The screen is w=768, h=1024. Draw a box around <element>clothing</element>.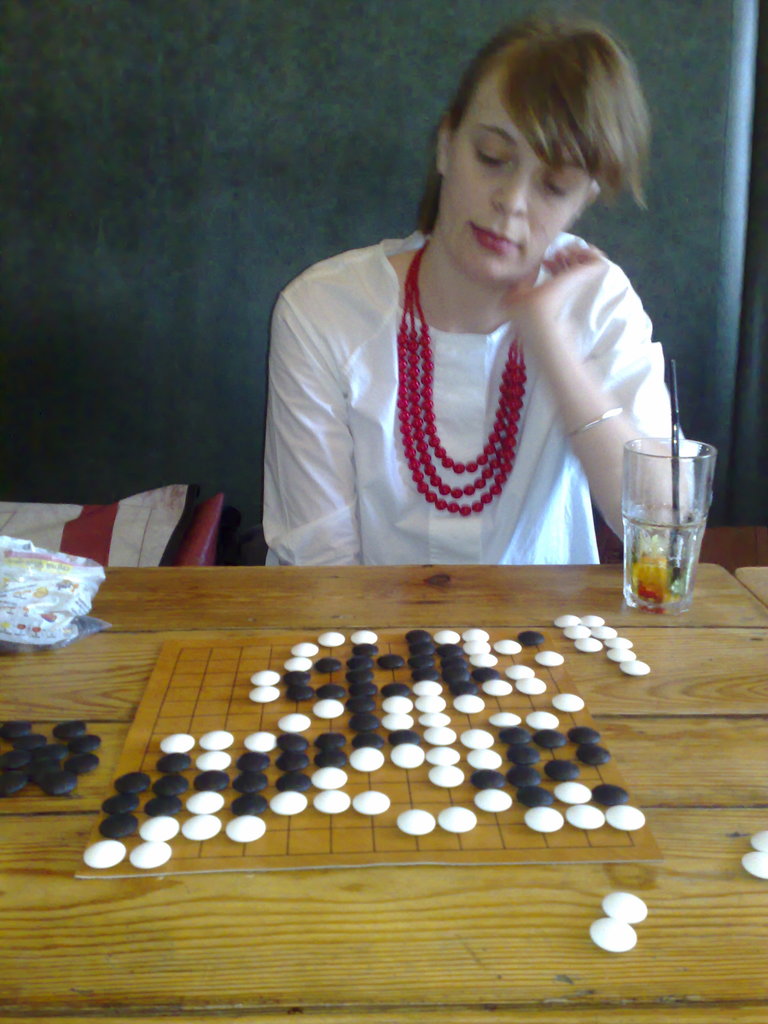
273:194:687:568.
